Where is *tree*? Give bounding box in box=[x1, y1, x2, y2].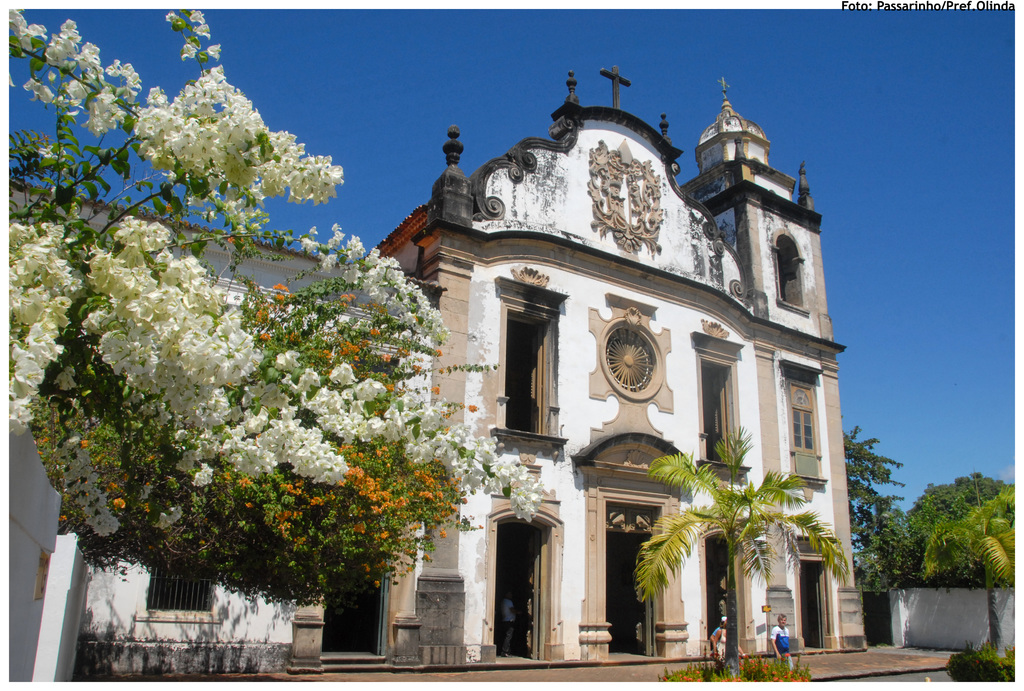
box=[843, 425, 902, 562].
